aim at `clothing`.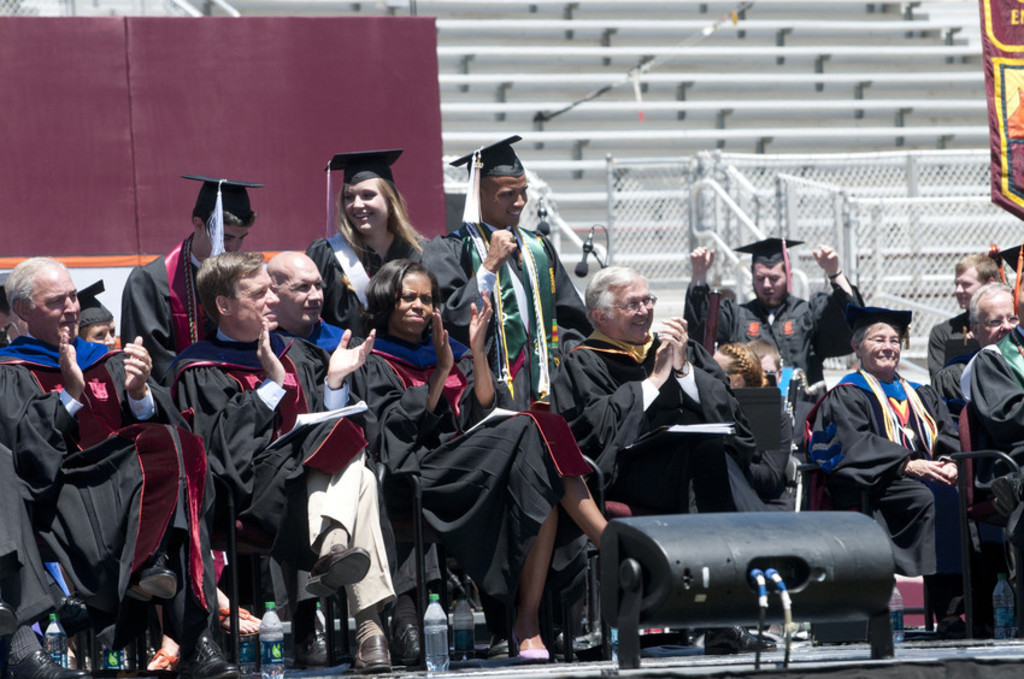
Aimed at bbox(806, 343, 967, 580).
